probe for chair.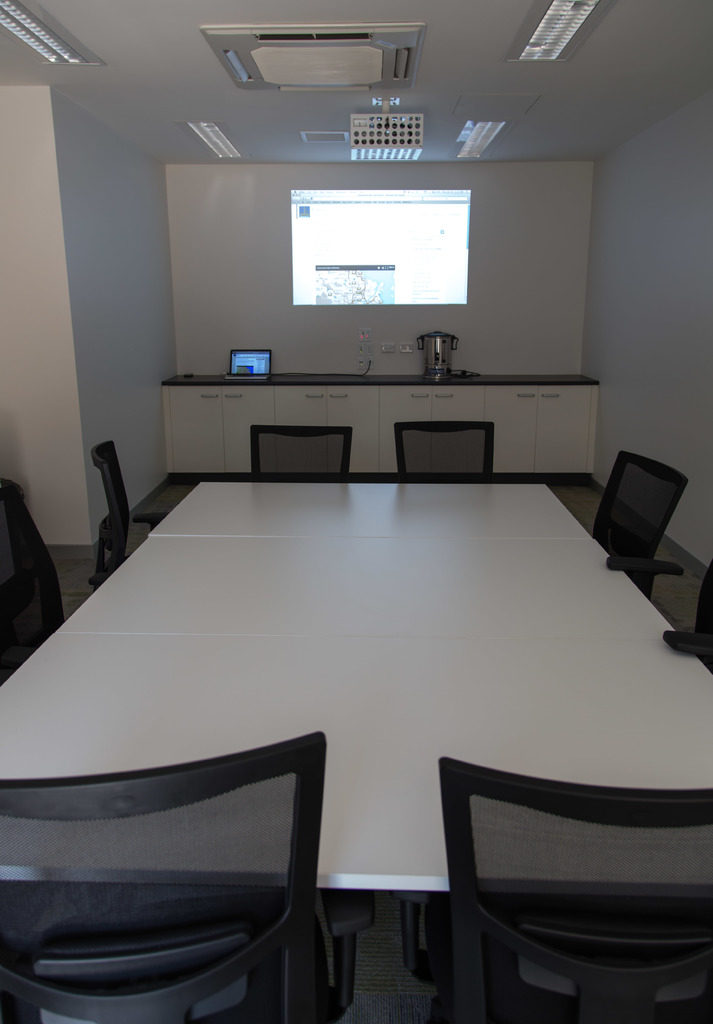
Probe result: [0,728,368,1023].
